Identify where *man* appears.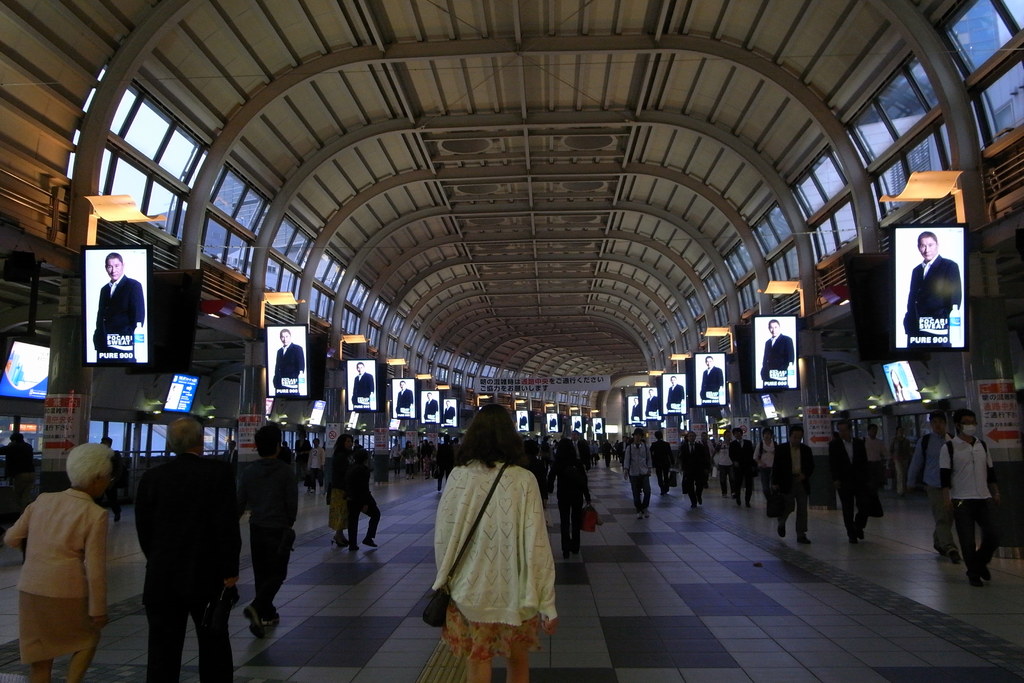
Appears at l=595, t=420, r=604, b=431.
